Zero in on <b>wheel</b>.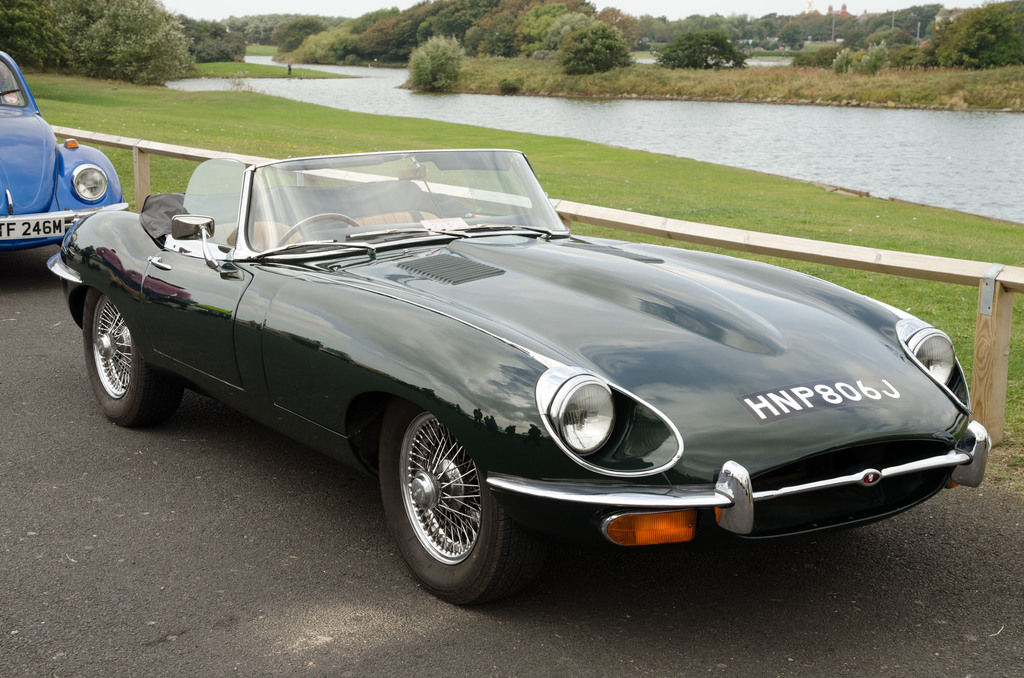
Zeroed in: select_region(273, 213, 357, 250).
